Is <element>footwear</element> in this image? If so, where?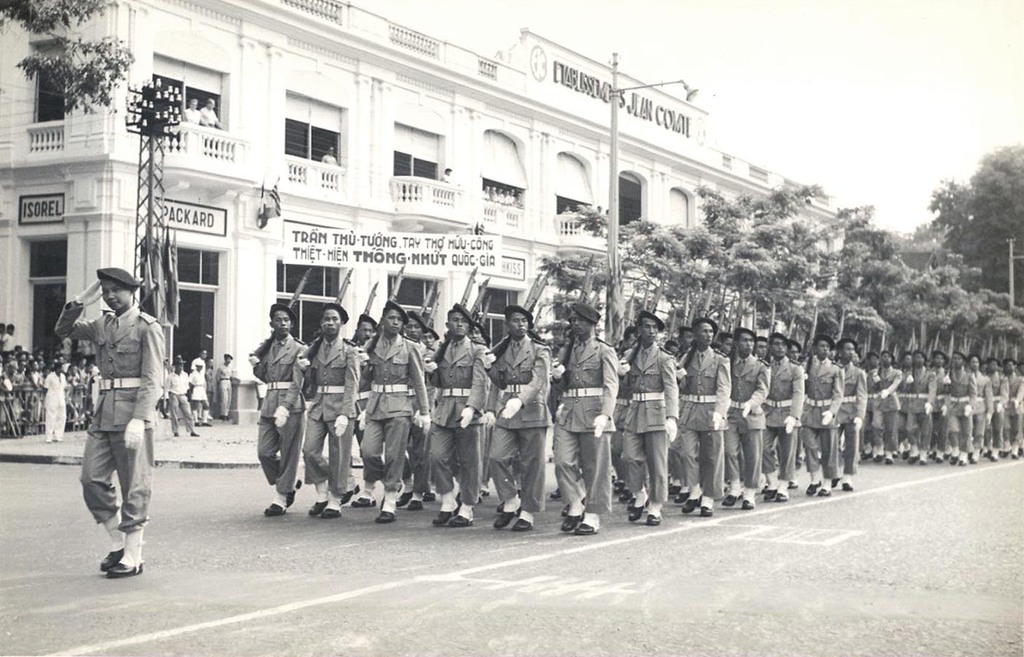
Yes, at select_region(264, 499, 289, 518).
